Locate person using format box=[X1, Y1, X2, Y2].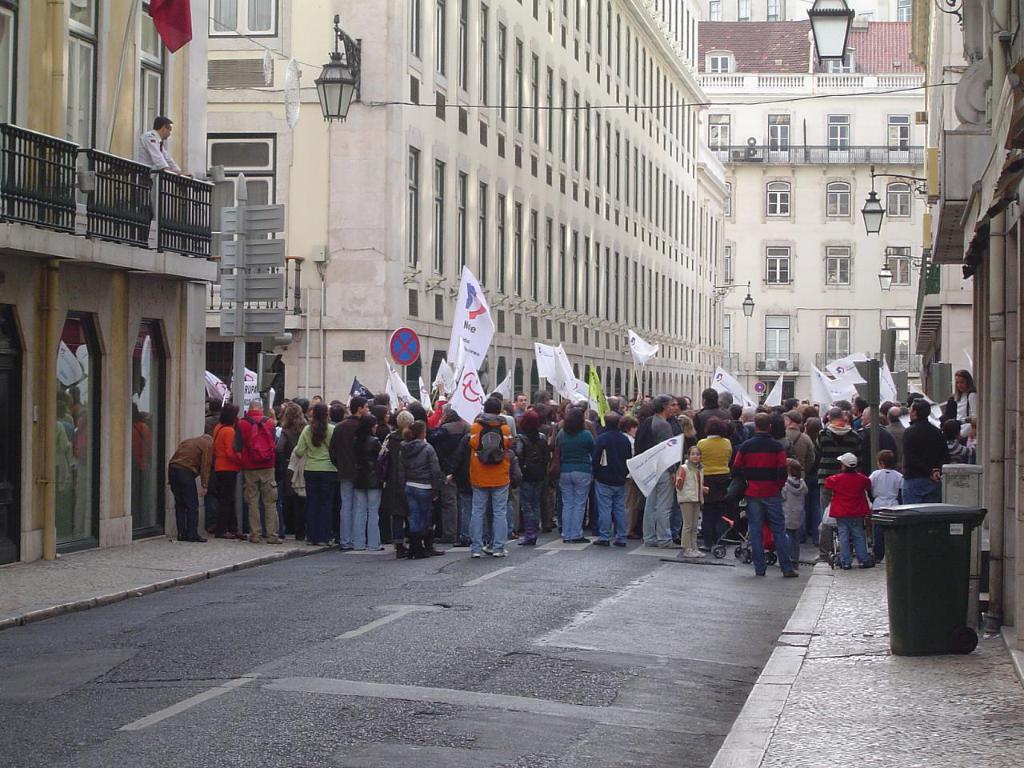
box=[674, 442, 714, 558].
